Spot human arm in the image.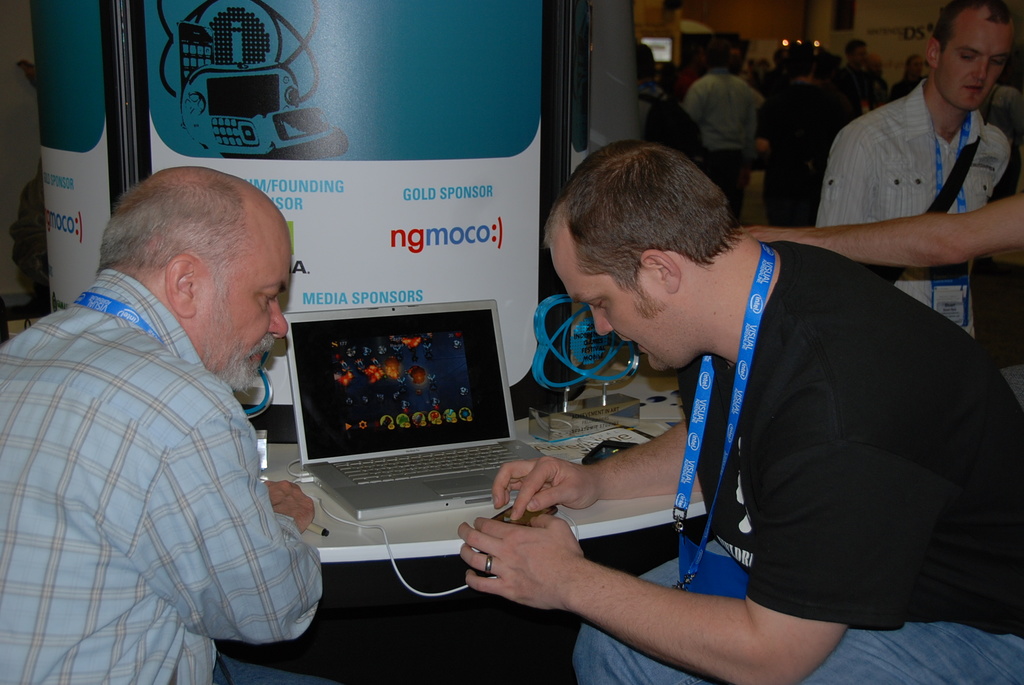
human arm found at left=726, top=190, right=1023, bottom=272.
